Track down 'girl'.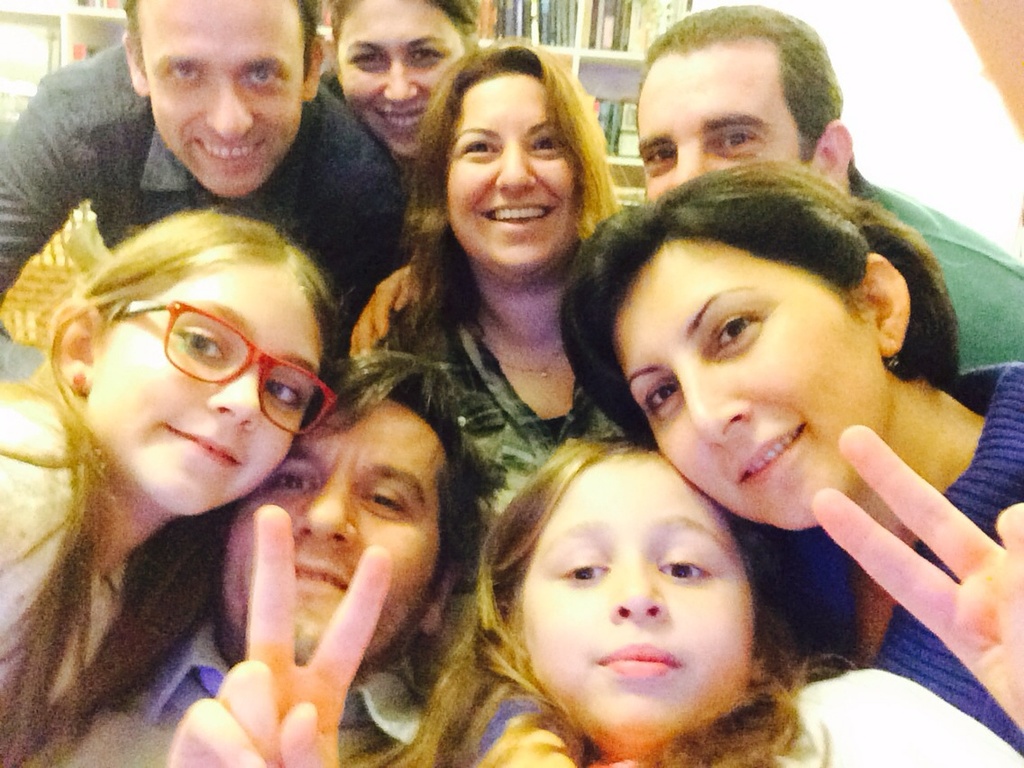
Tracked to 356, 32, 632, 535.
